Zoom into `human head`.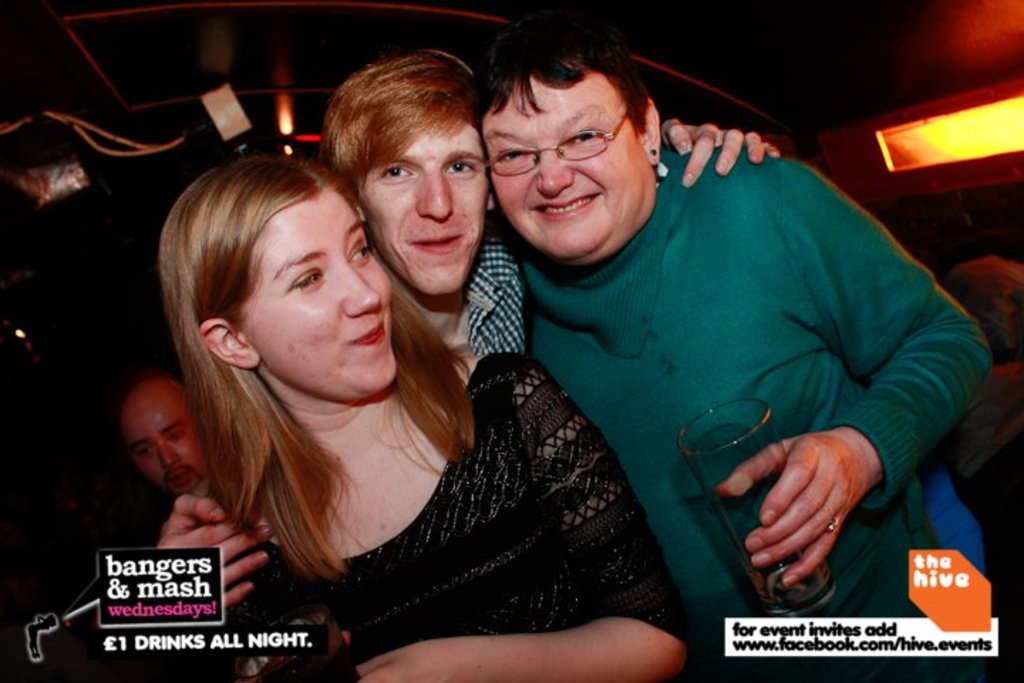
Zoom target: detection(119, 371, 212, 501).
